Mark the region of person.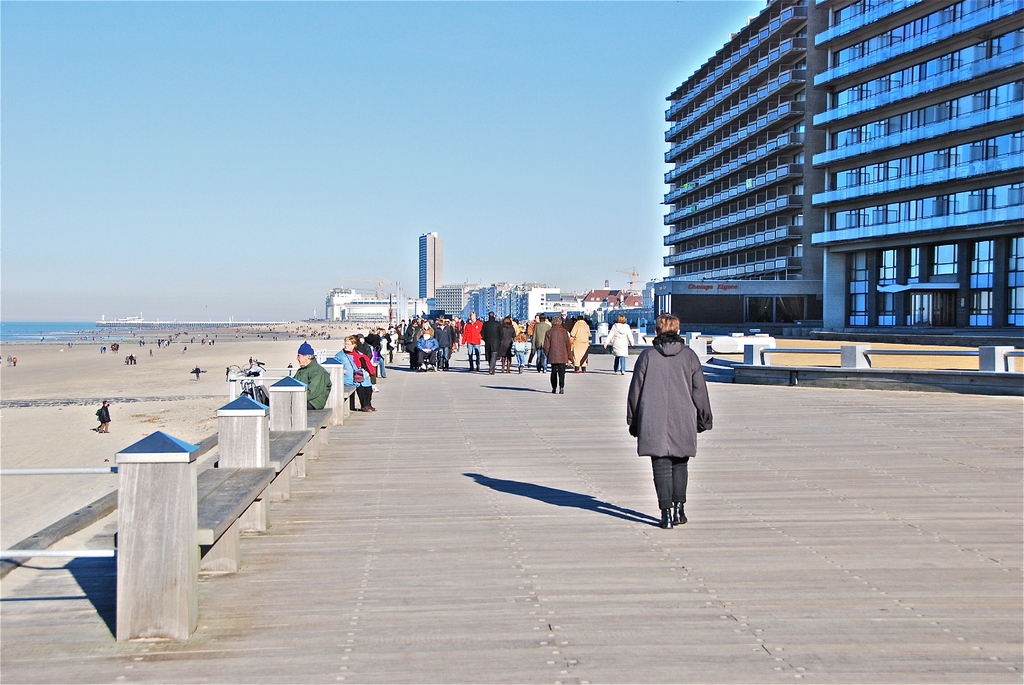
Region: l=292, t=344, r=328, b=411.
